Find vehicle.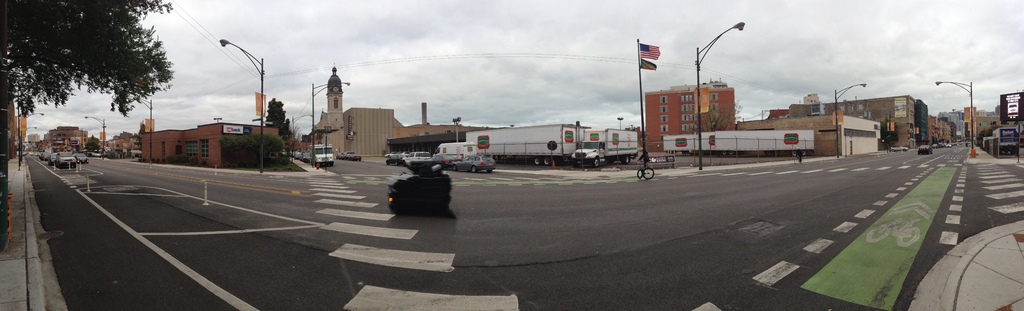
box=[75, 149, 89, 164].
